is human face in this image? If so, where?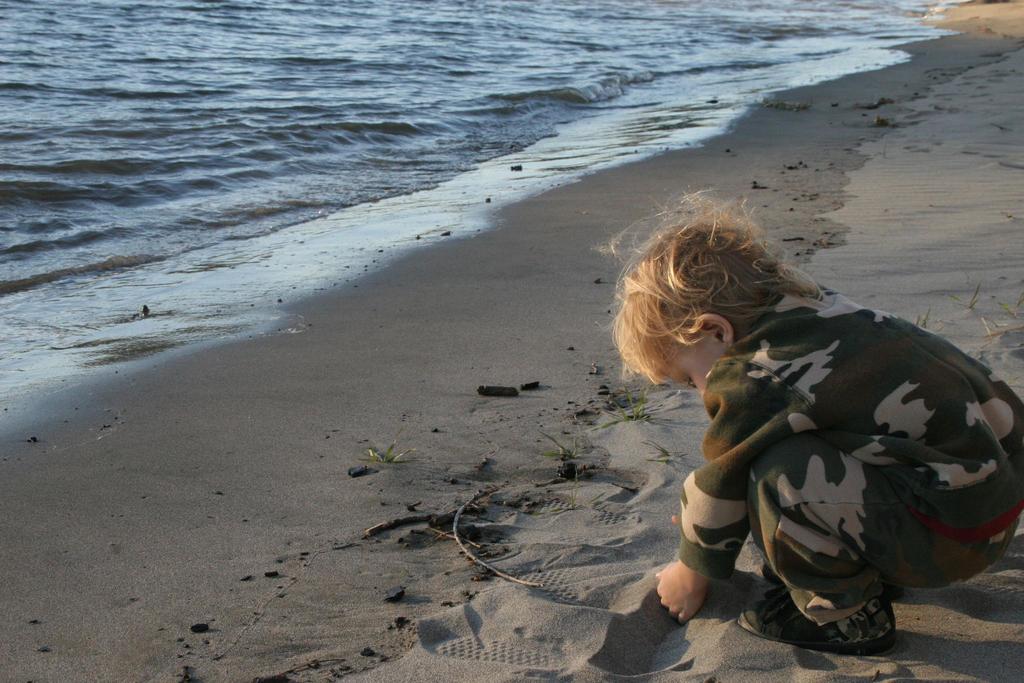
Yes, at <region>671, 335, 720, 404</region>.
